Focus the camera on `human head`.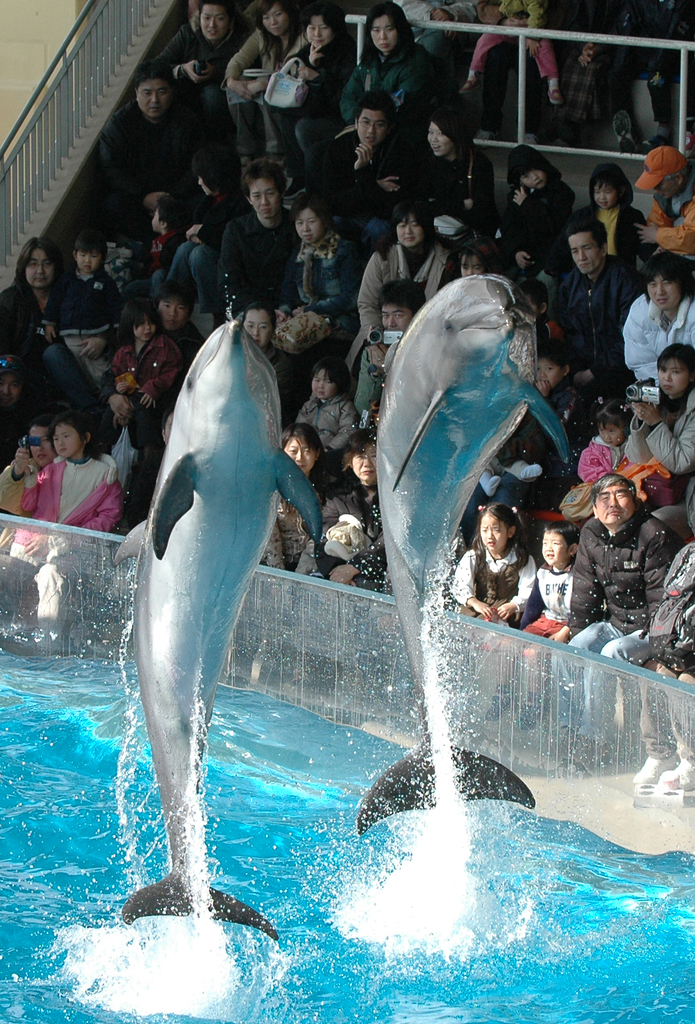
Focus region: x1=253 y1=0 x2=295 y2=42.
